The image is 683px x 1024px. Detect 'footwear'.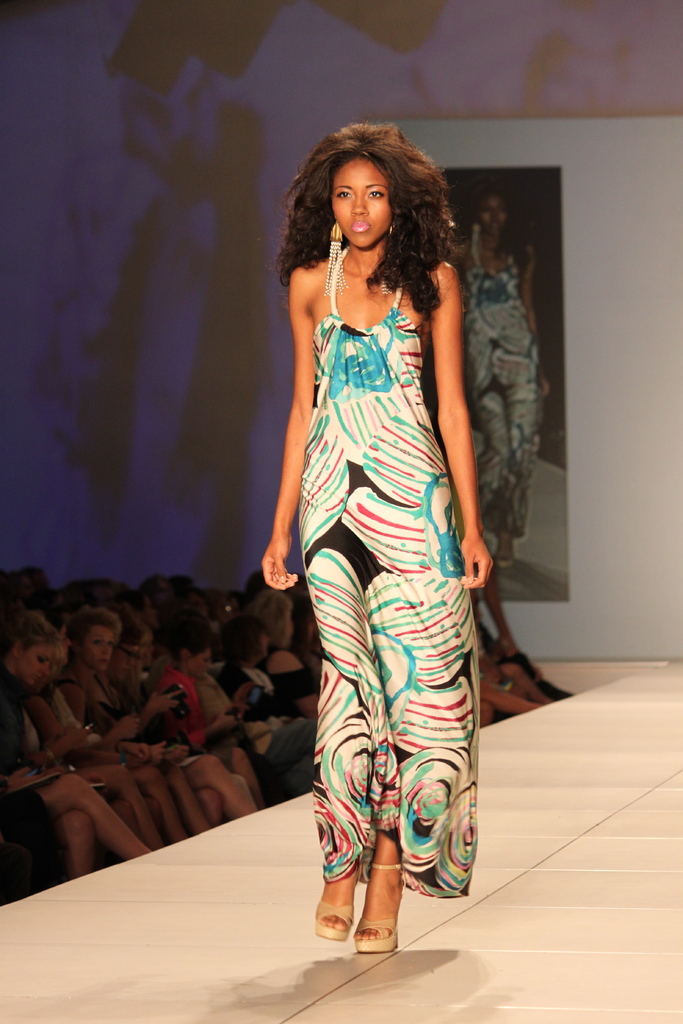
Detection: box(316, 847, 421, 963).
